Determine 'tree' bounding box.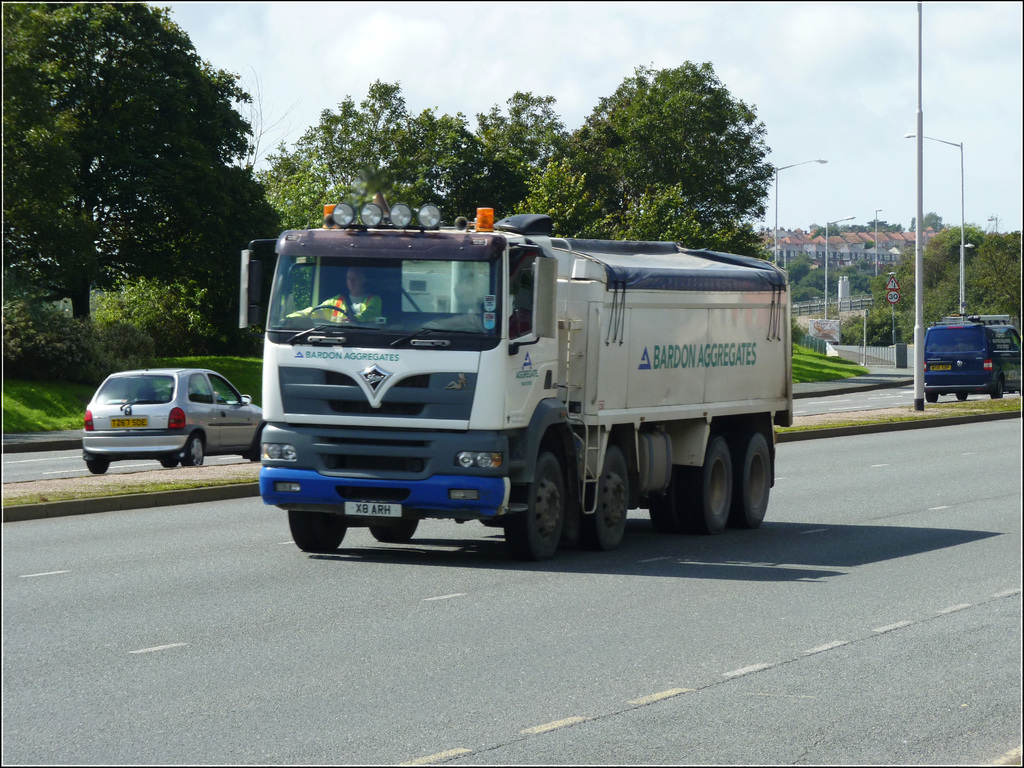
Determined: x1=1, y1=0, x2=256, y2=358.
